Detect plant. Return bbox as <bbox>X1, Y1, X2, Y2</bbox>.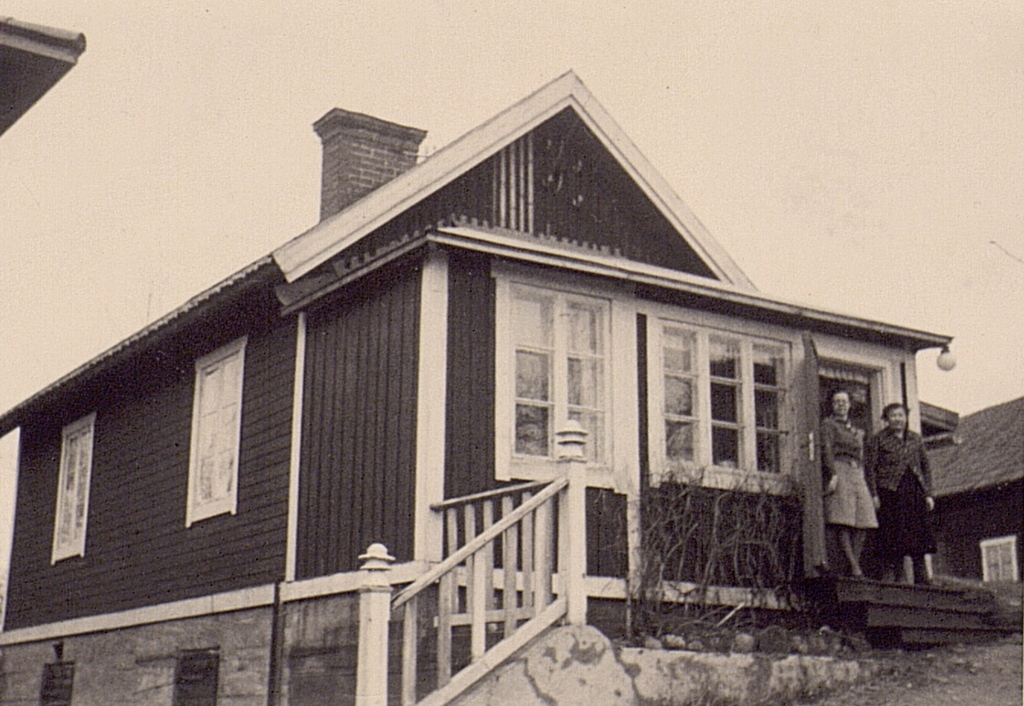
<bbox>953, 575, 1023, 635</bbox>.
